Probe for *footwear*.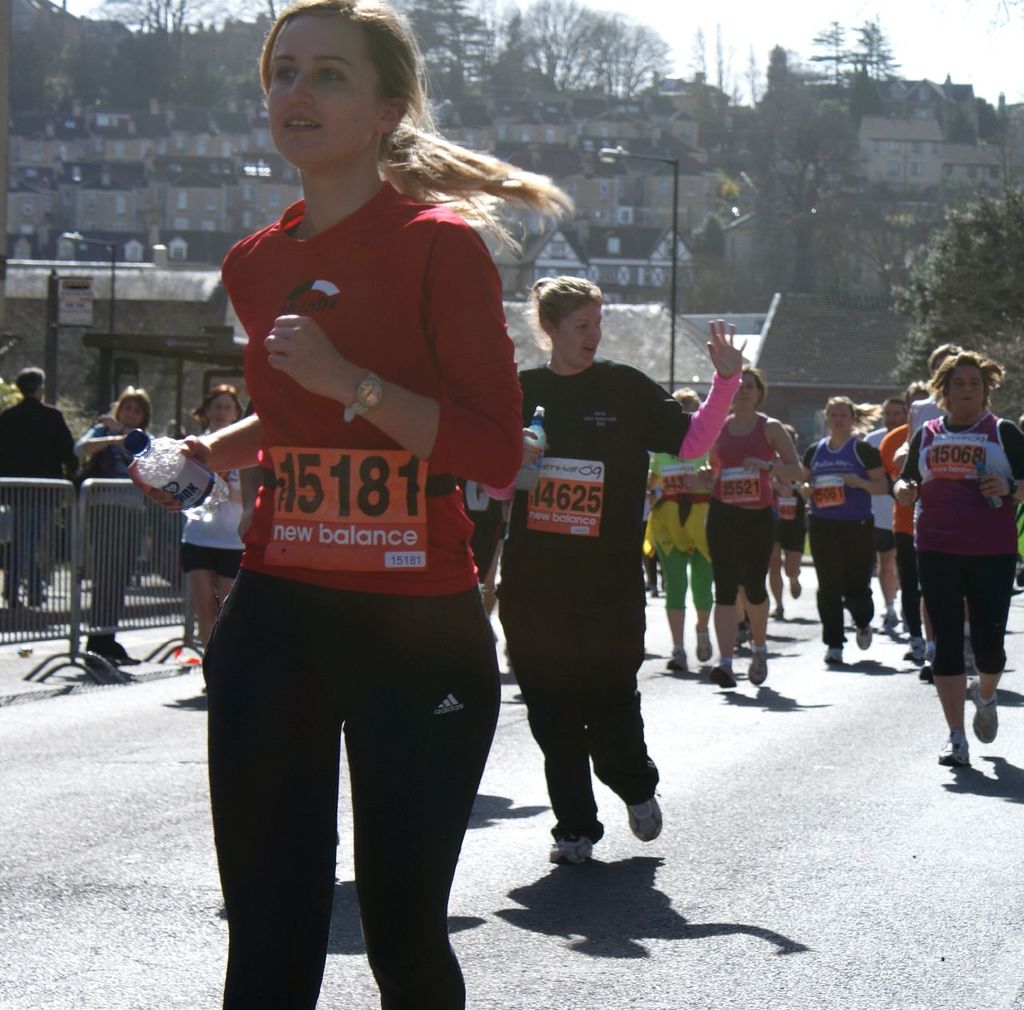
Probe result: [550,836,599,860].
